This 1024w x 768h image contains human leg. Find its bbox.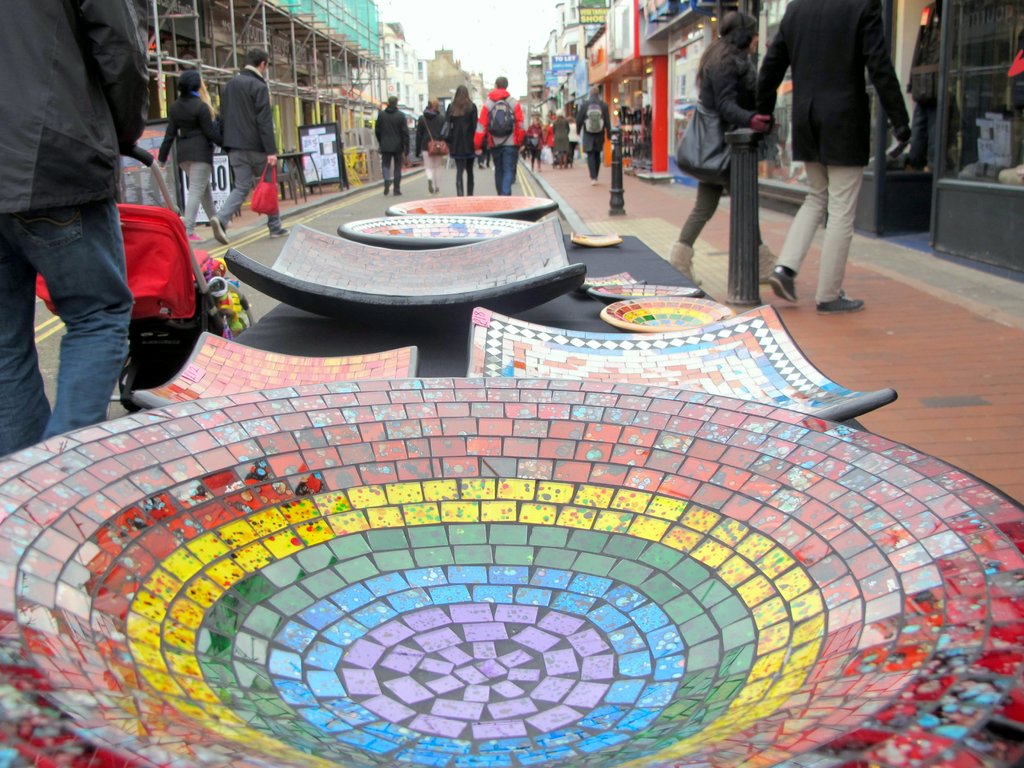
427:151:443:192.
